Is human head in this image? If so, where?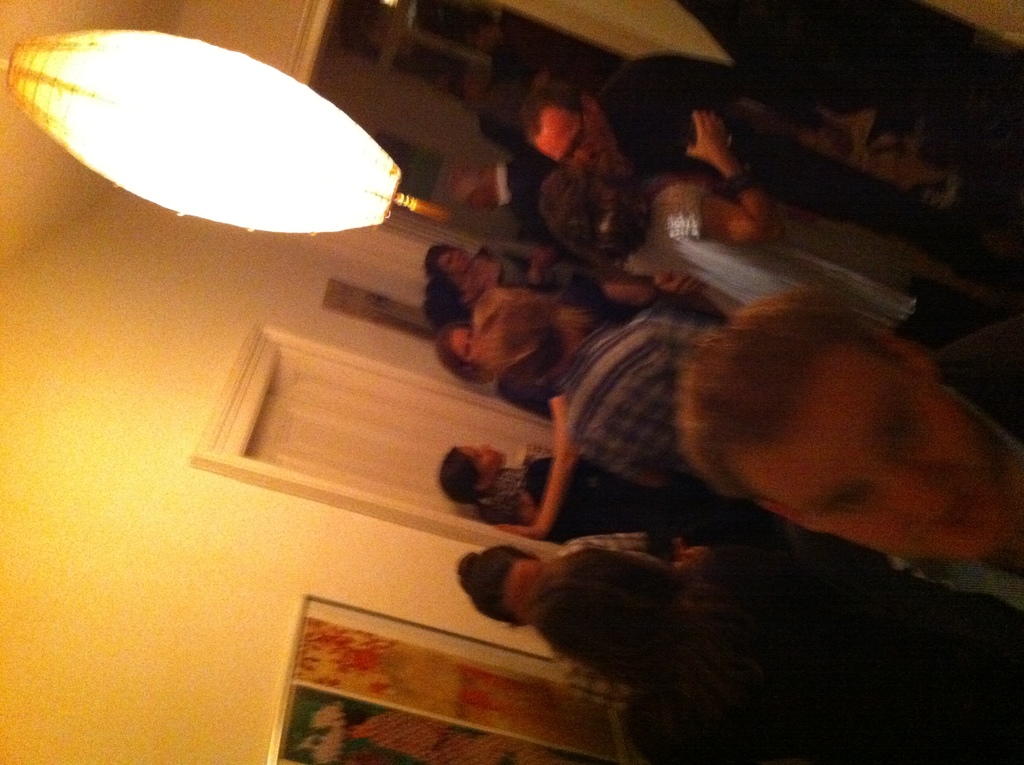
Yes, at (540, 87, 605, 173).
